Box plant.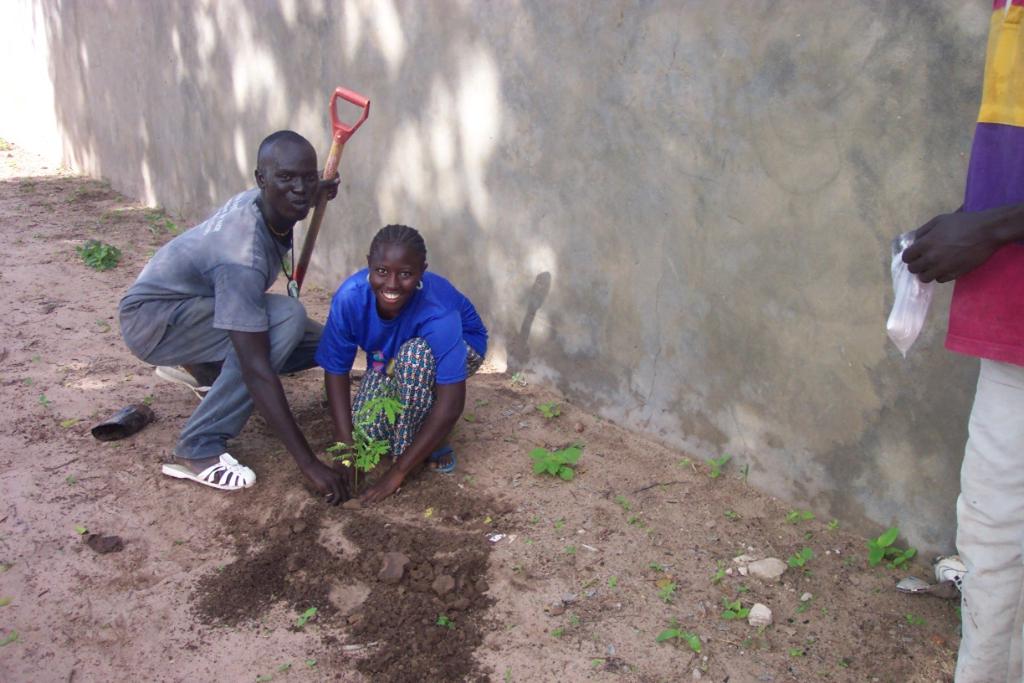
704/562/726/583.
